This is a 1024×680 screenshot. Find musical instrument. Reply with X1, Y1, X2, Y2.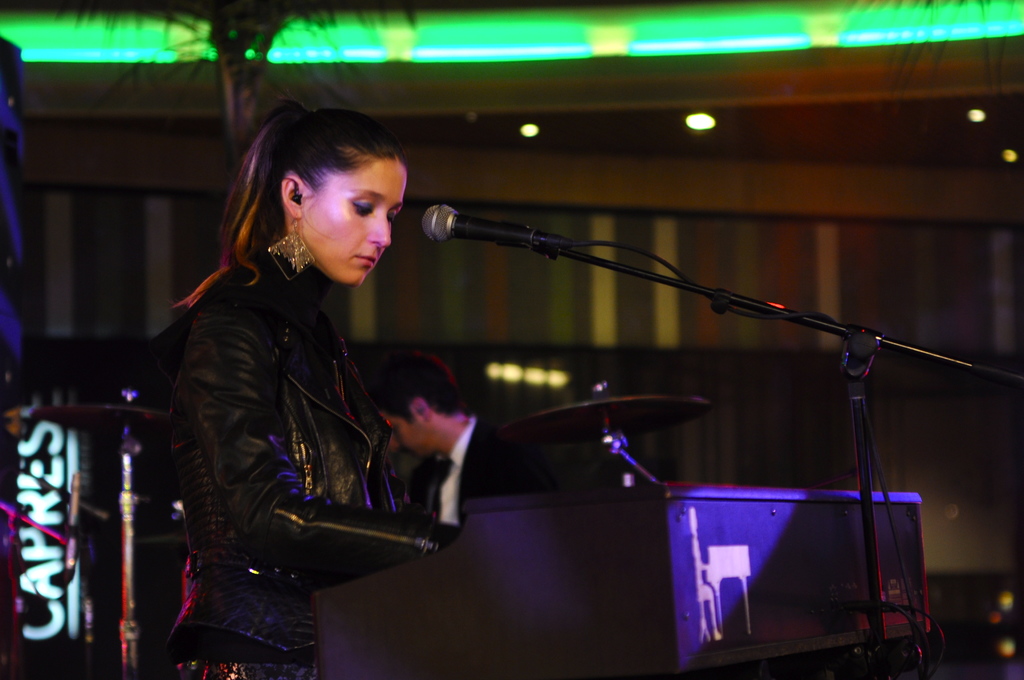
33, 405, 188, 448.
